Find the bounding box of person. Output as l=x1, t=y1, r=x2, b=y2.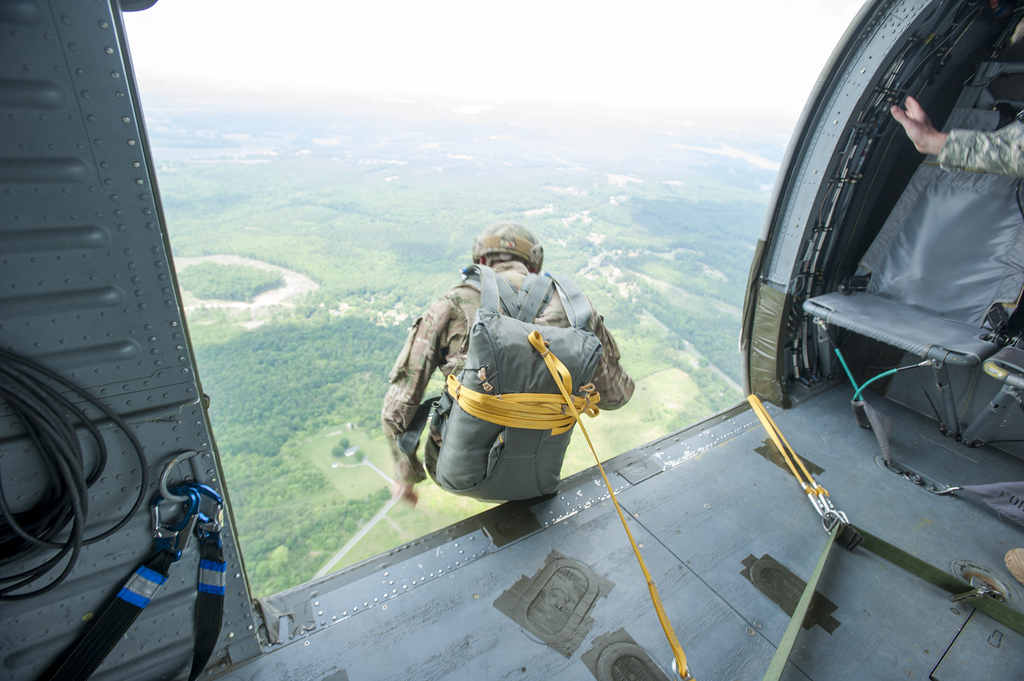
l=403, t=216, r=611, b=523.
